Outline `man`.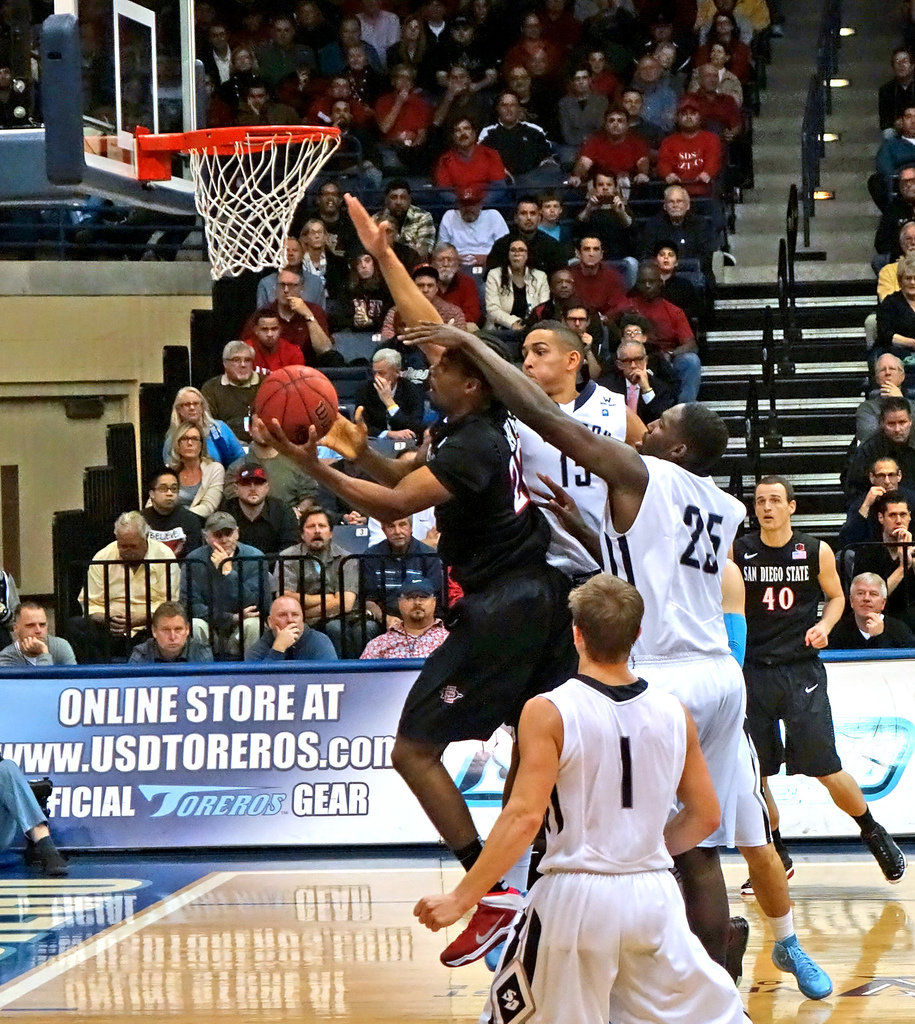
Outline: {"left": 0, "top": 60, "right": 16, "bottom": 128}.
